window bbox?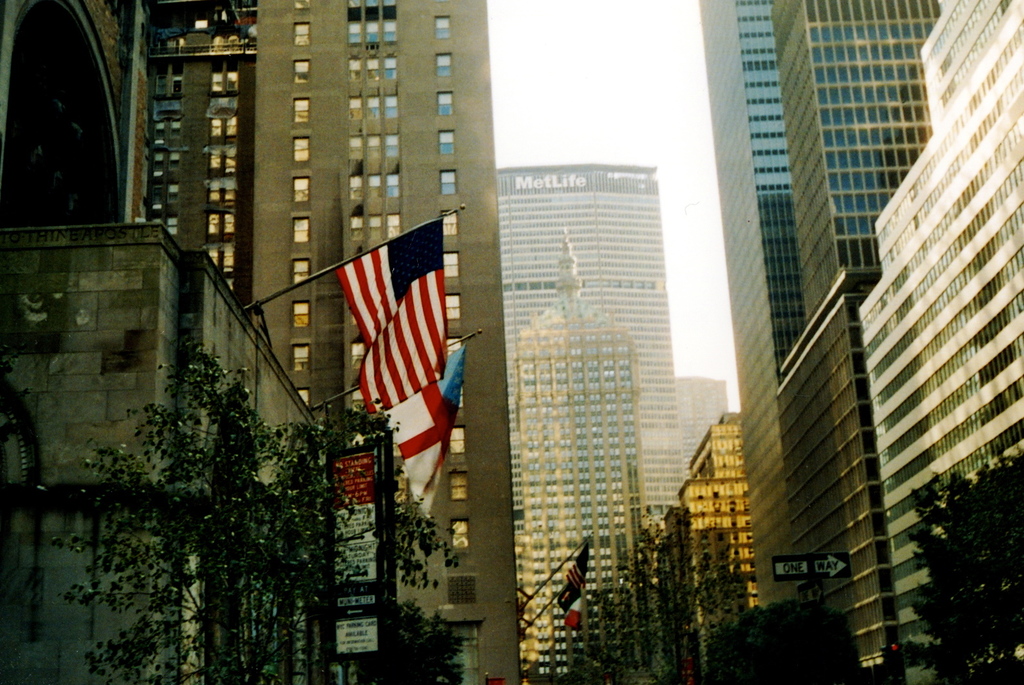
select_region(296, 139, 307, 159)
